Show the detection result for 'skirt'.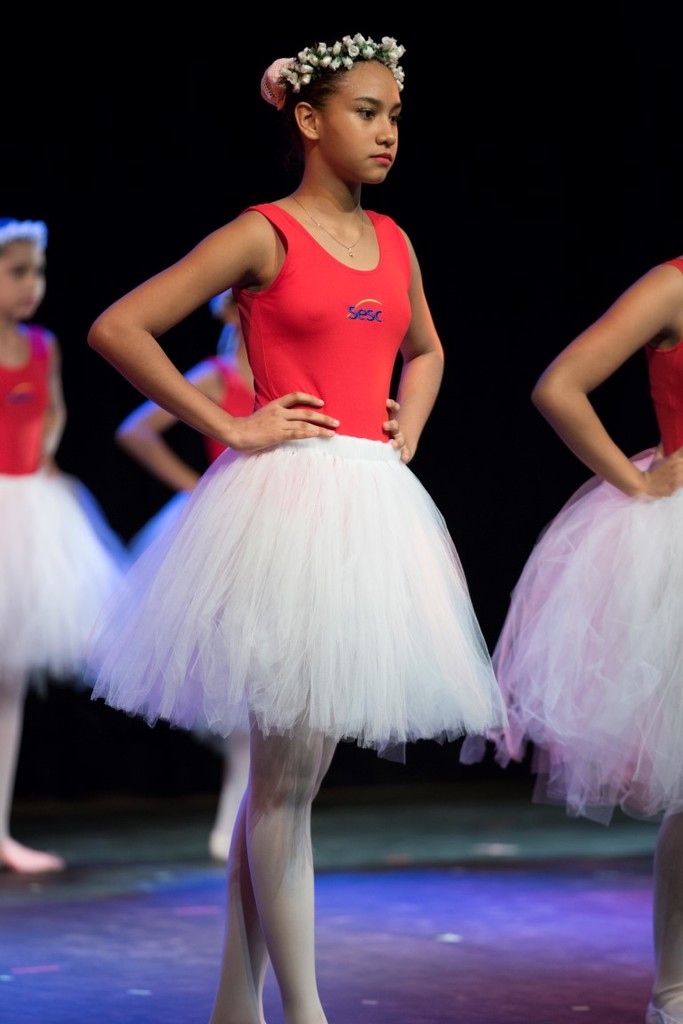
Rect(81, 434, 512, 762).
